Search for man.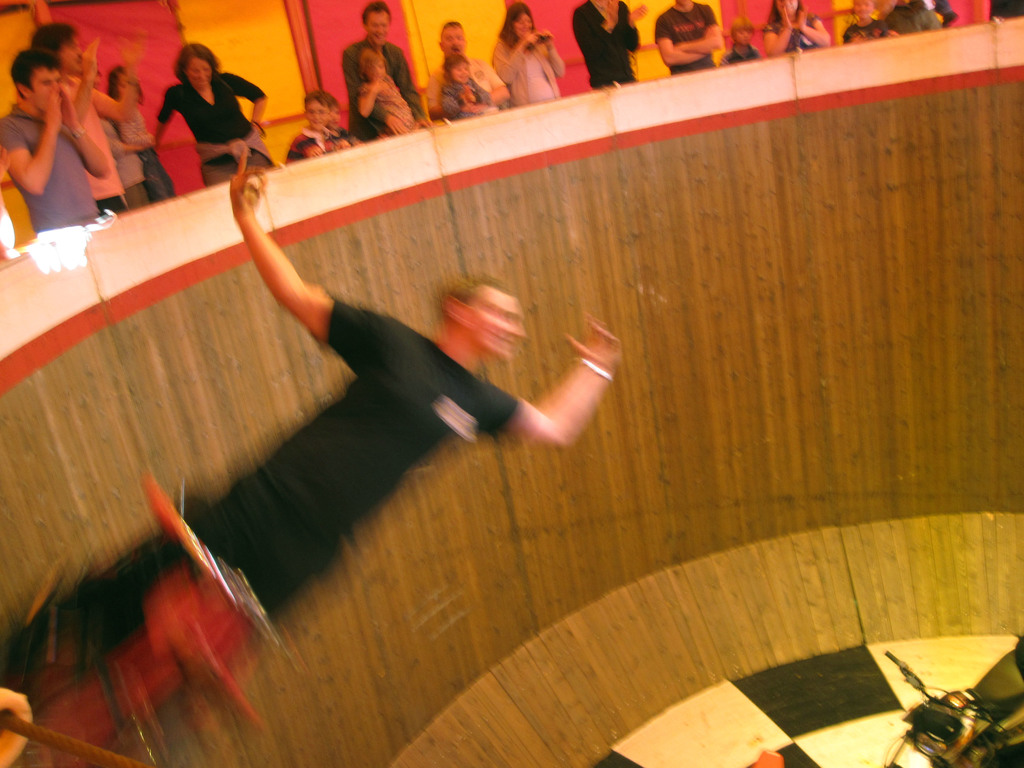
Found at detection(12, 19, 136, 209).
